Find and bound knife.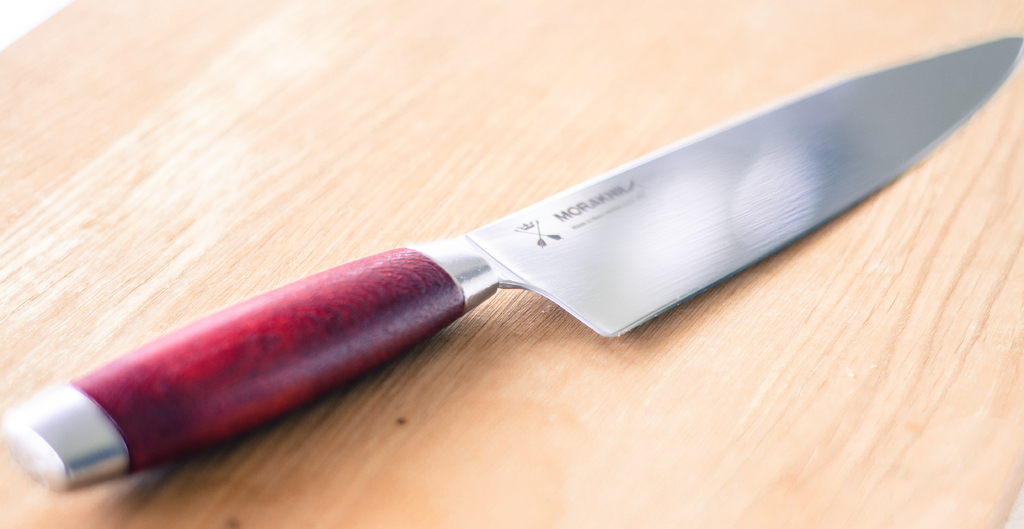
Bound: 5,32,1023,499.
